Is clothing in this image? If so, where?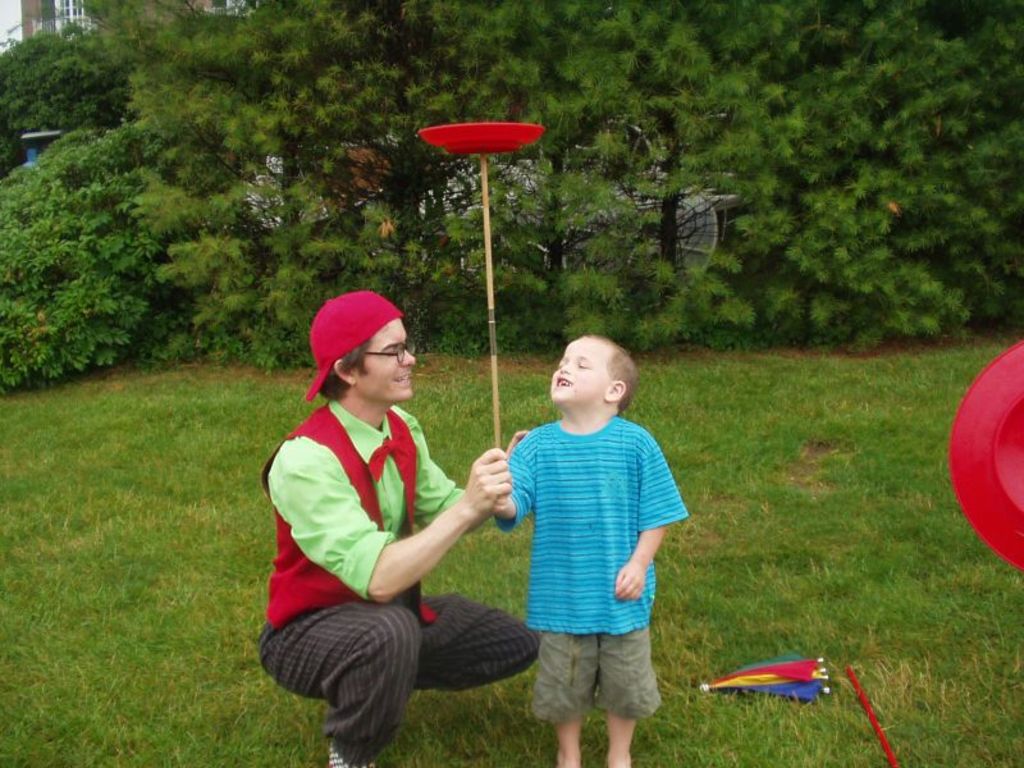
Yes, at bbox(503, 384, 676, 703).
